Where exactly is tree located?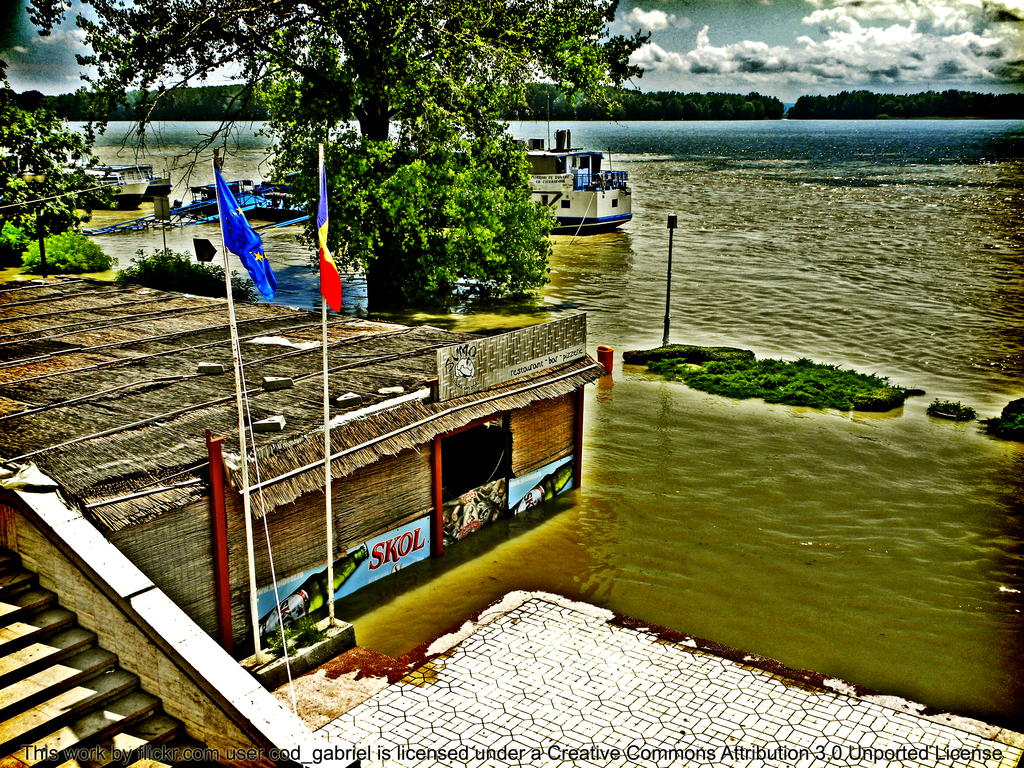
Its bounding box is box=[6, 69, 120, 279].
